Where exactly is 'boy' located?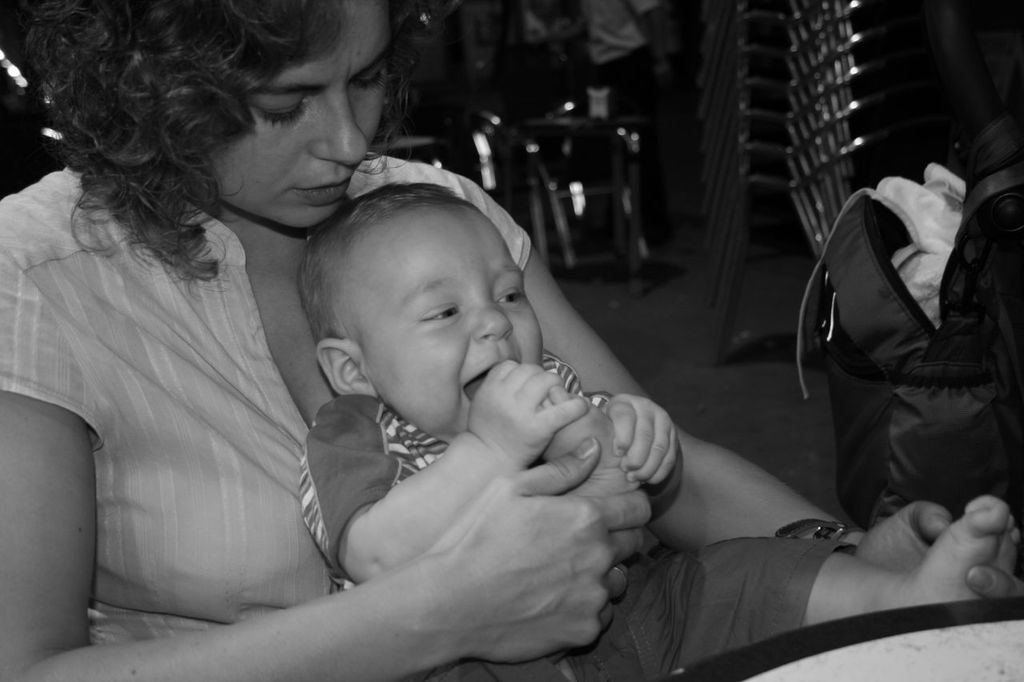
Its bounding box is locate(292, 172, 1023, 681).
